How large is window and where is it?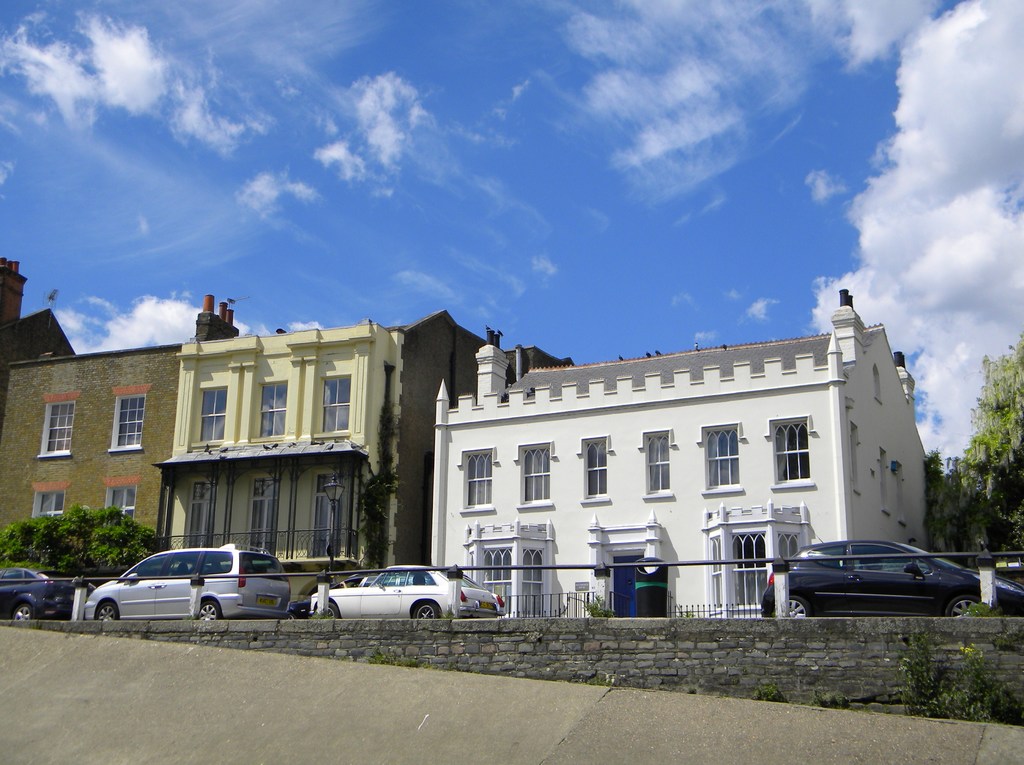
Bounding box: BBox(640, 430, 677, 499).
